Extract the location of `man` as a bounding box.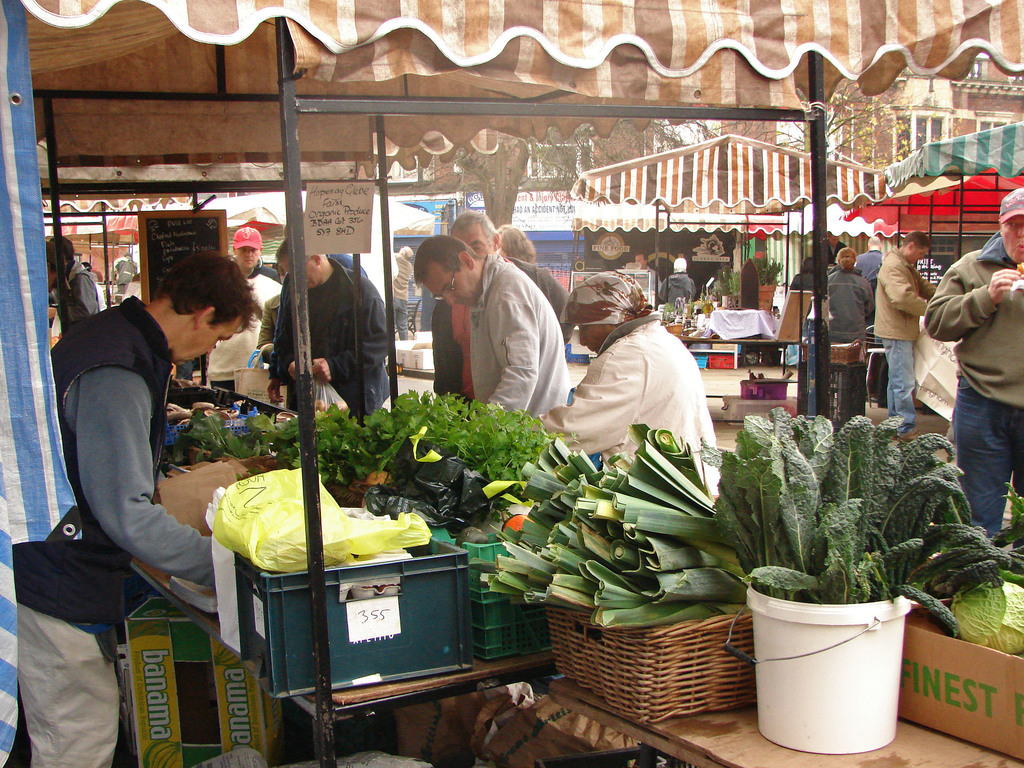
(x1=411, y1=230, x2=566, y2=413).
